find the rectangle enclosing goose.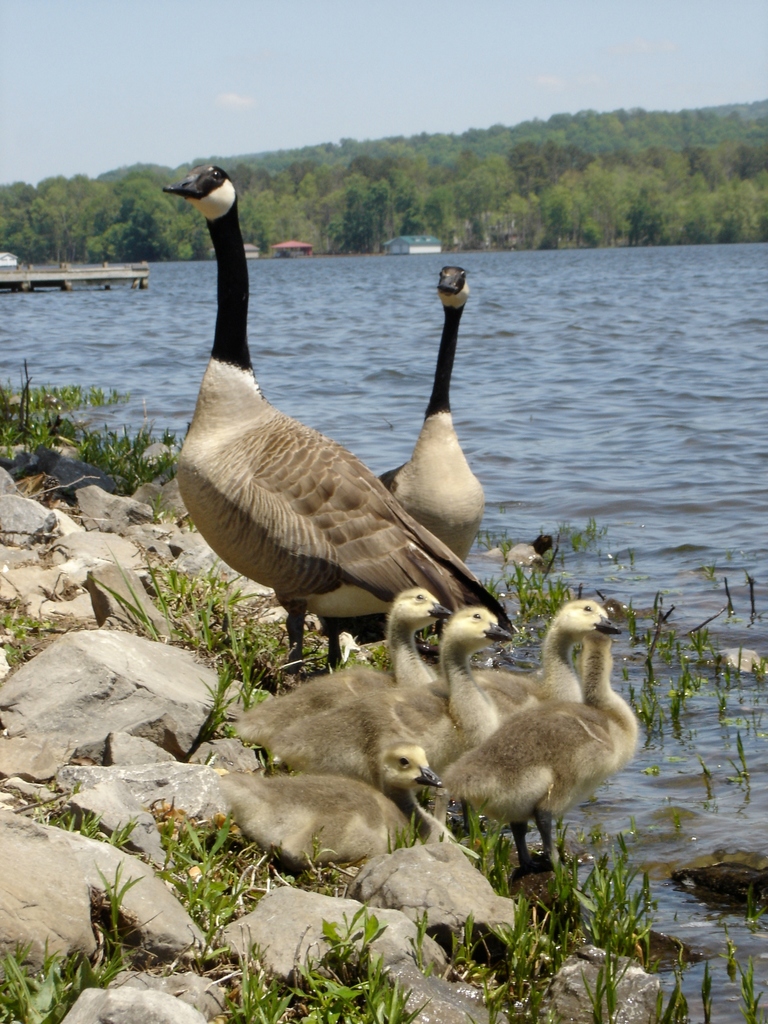
rect(141, 162, 528, 675).
